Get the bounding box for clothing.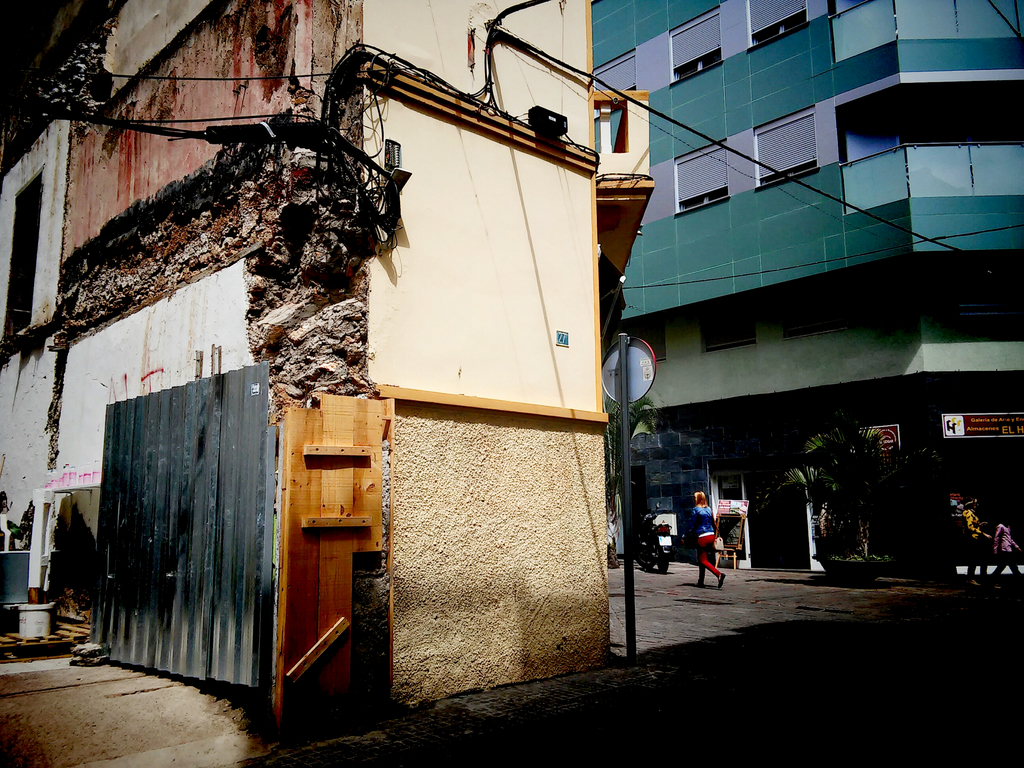
bbox(683, 504, 722, 580).
